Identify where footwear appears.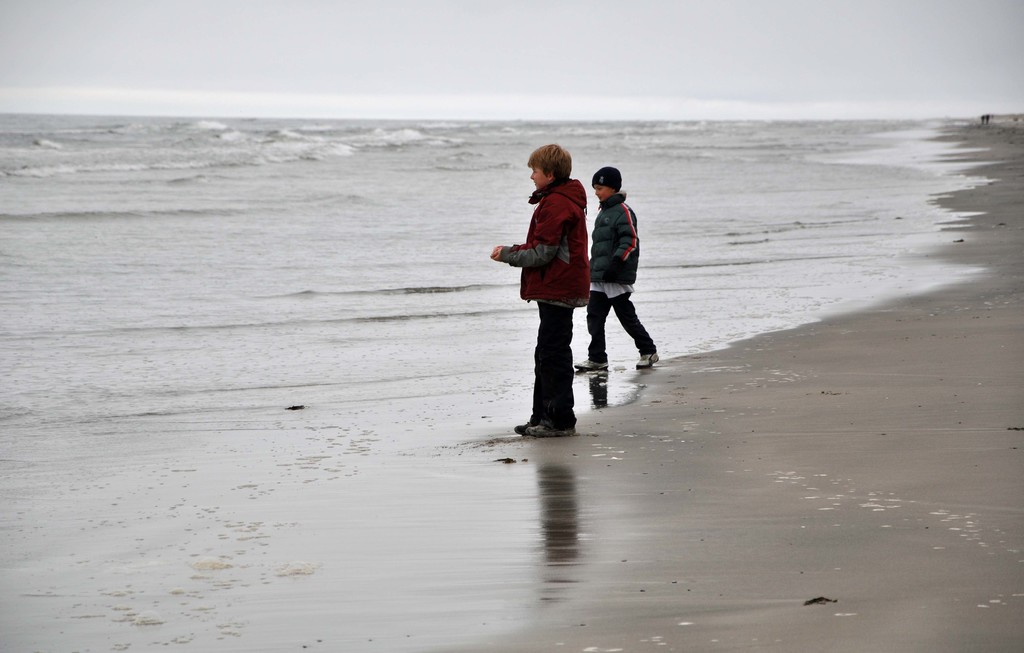
Appears at bbox(632, 351, 662, 368).
